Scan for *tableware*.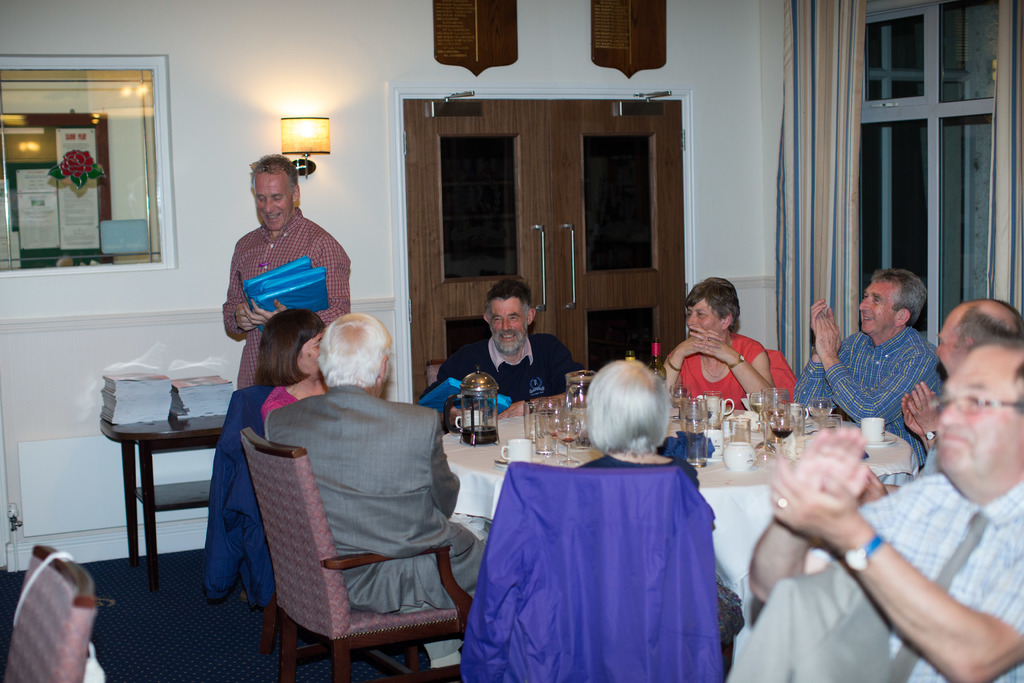
Scan result: <bbox>722, 441, 756, 471</bbox>.
